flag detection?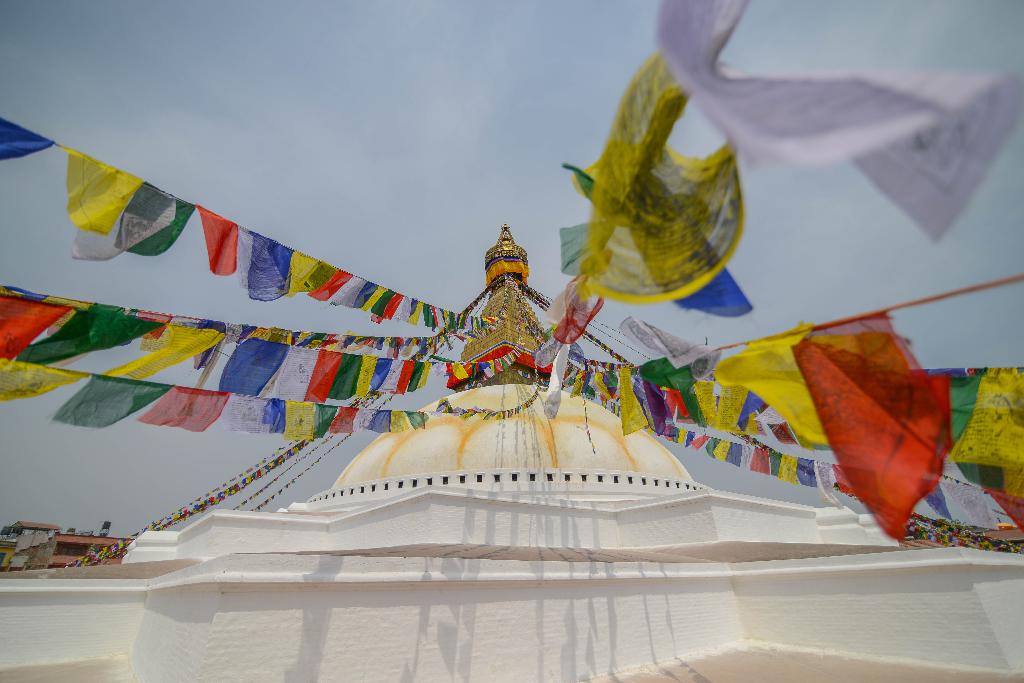
<region>644, 0, 1021, 238</region>
